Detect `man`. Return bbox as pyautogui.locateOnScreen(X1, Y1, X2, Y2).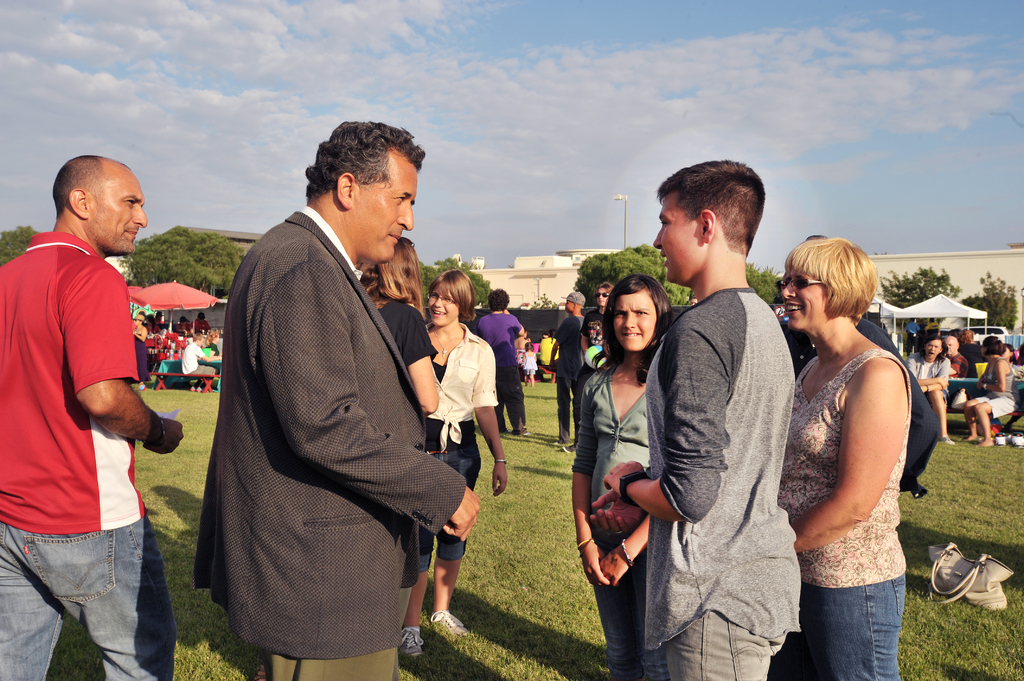
pyautogui.locateOnScreen(194, 123, 479, 680).
